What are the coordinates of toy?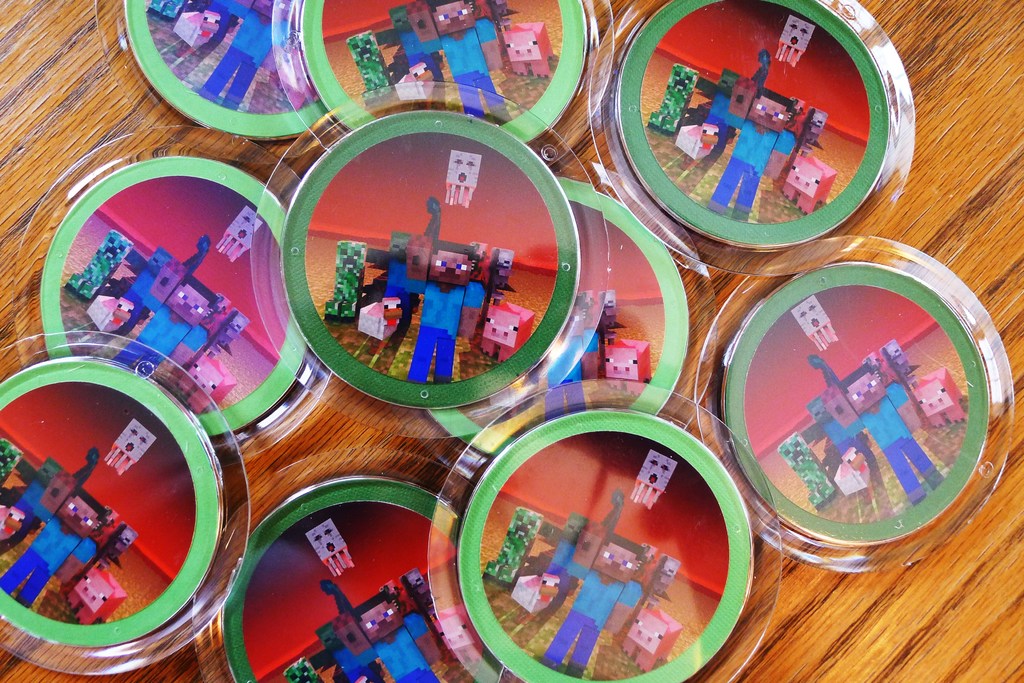
bbox=(179, 347, 235, 414).
